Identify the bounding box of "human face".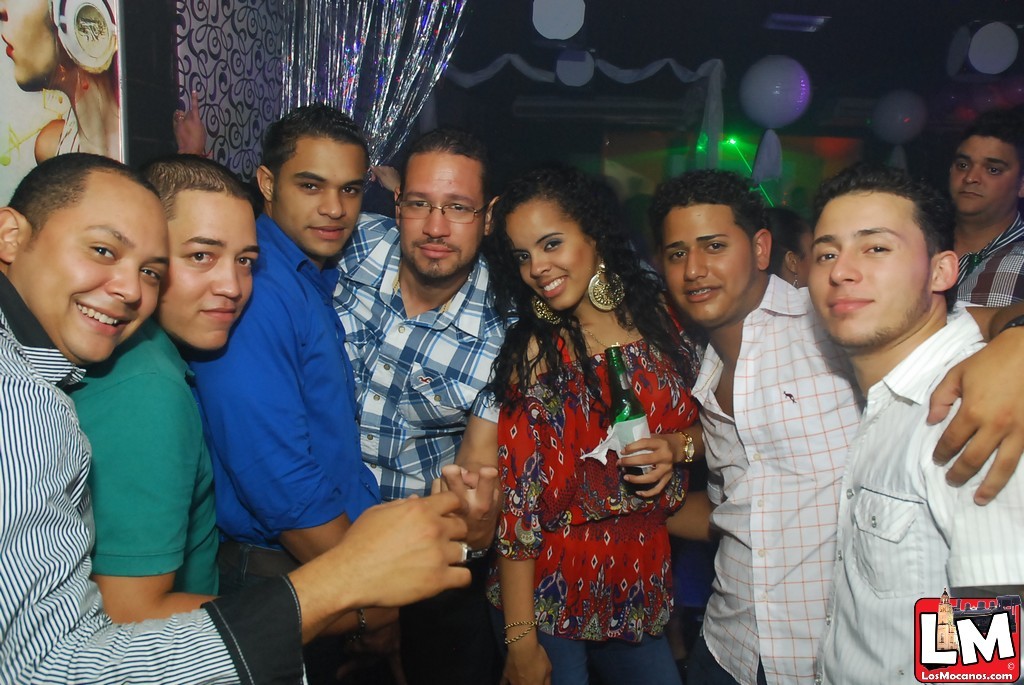
275:144:368:259.
